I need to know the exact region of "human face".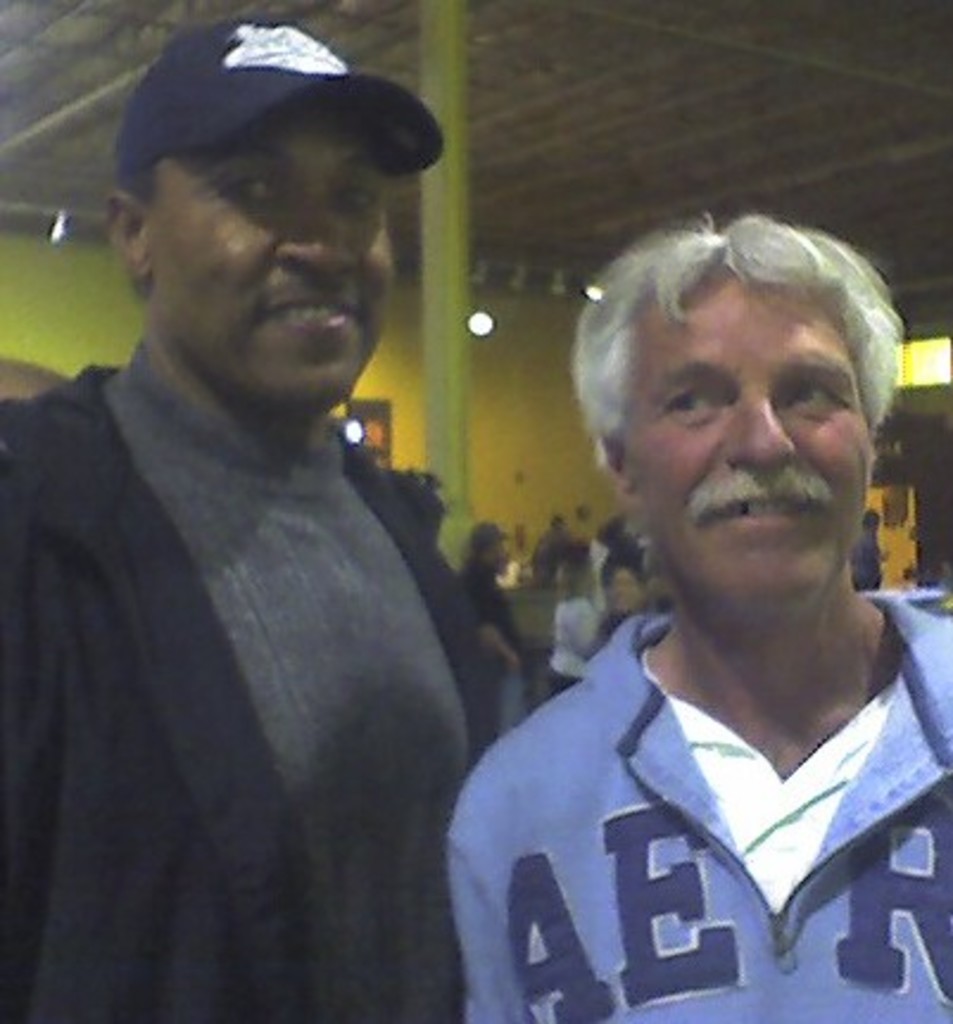
Region: 147 97 397 421.
